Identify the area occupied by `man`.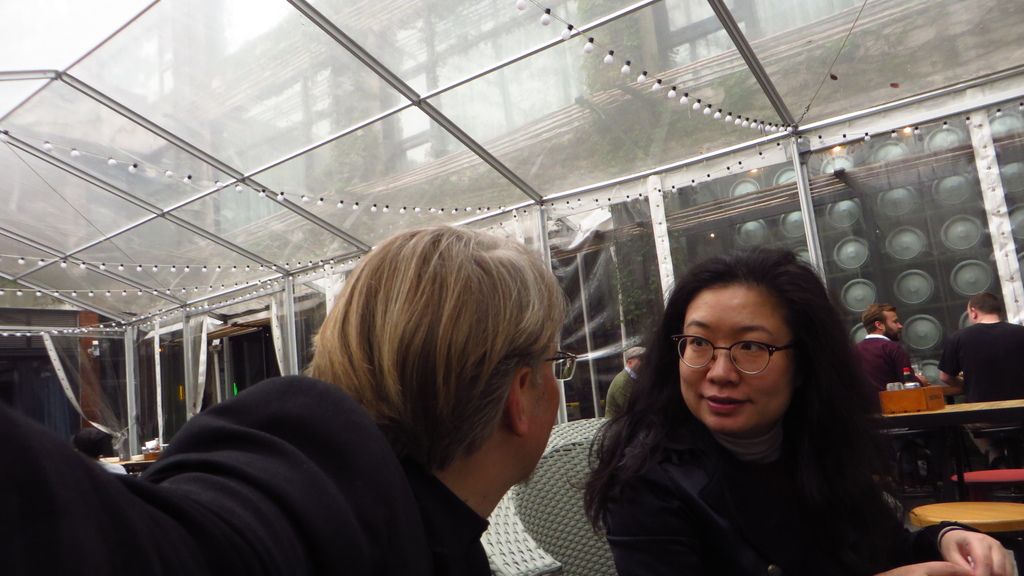
Area: {"x1": 604, "y1": 340, "x2": 649, "y2": 417}.
